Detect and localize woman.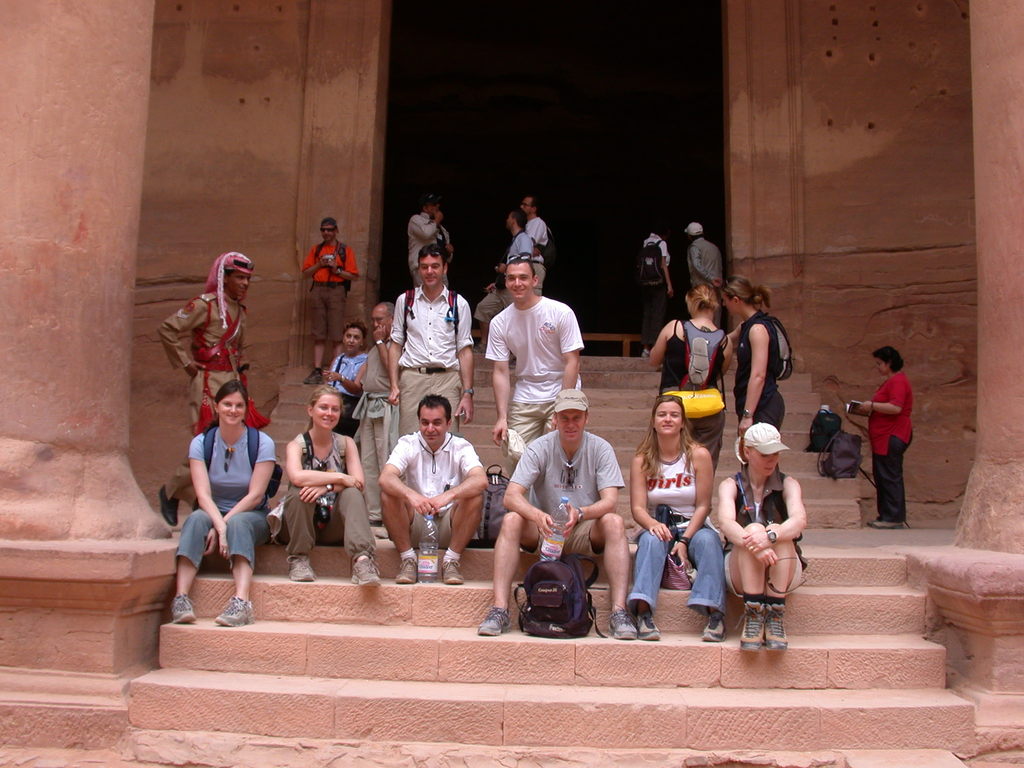
Localized at <bbox>649, 284, 731, 479</bbox>.
